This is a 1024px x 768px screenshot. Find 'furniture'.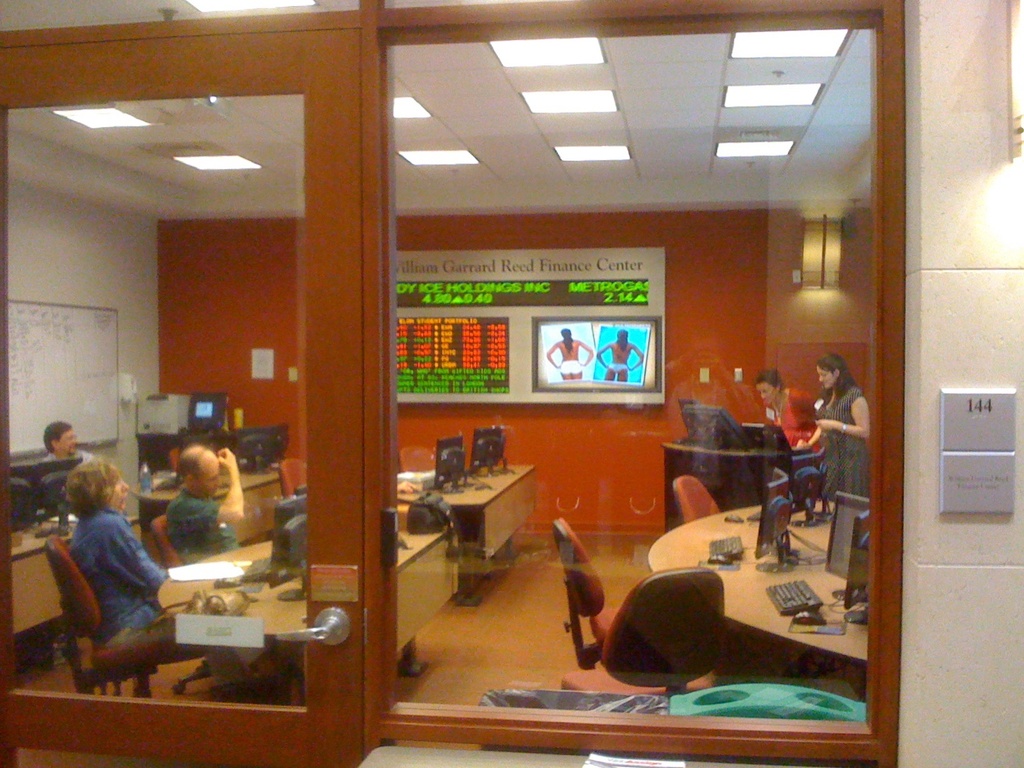
Bounding box: {"left": 157, "top": 534, "right": 463, "bottom": 704}.
